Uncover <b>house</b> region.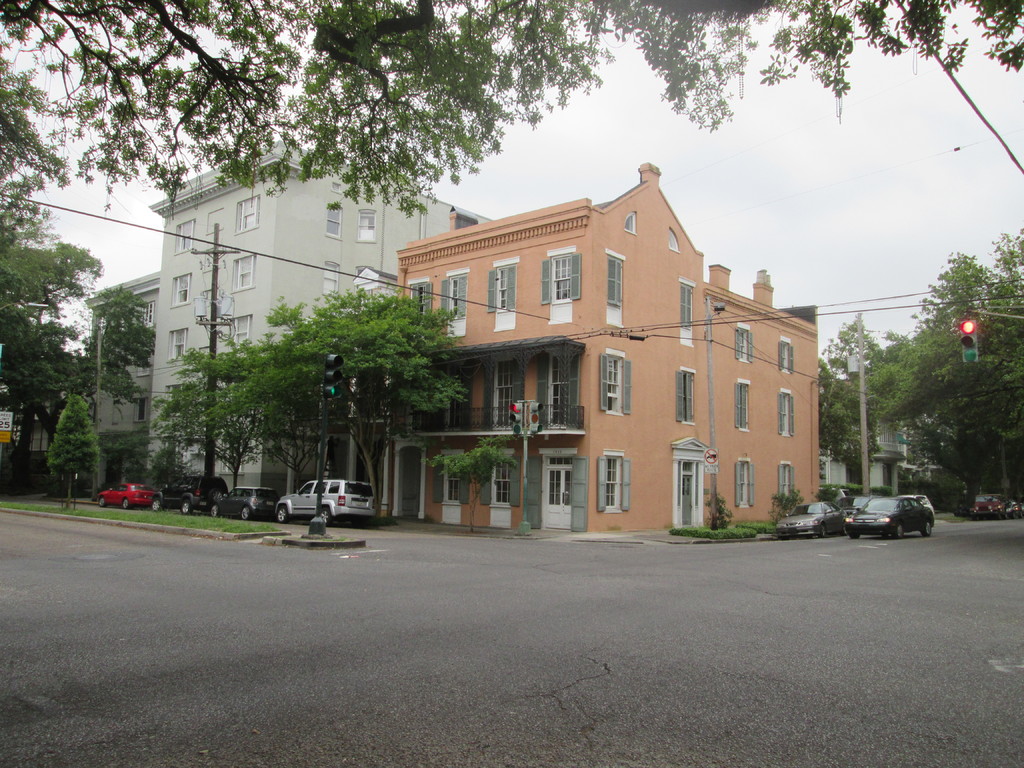
Uncovered: <region>84, 264, 164, 477</region>.
